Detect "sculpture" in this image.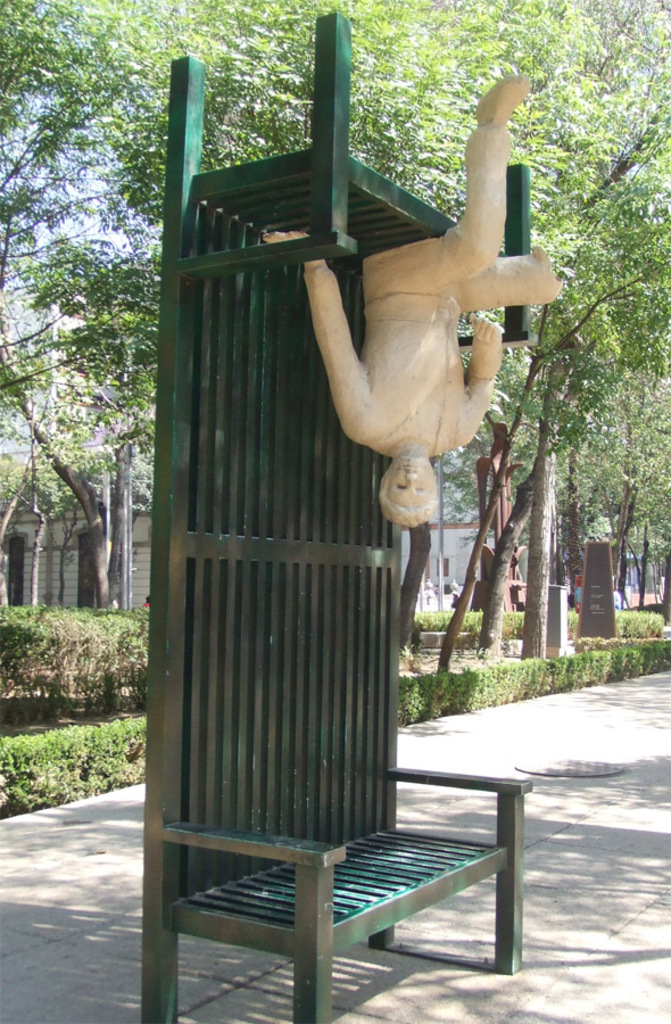
Detection: locate(267, 83, 577, 520).
